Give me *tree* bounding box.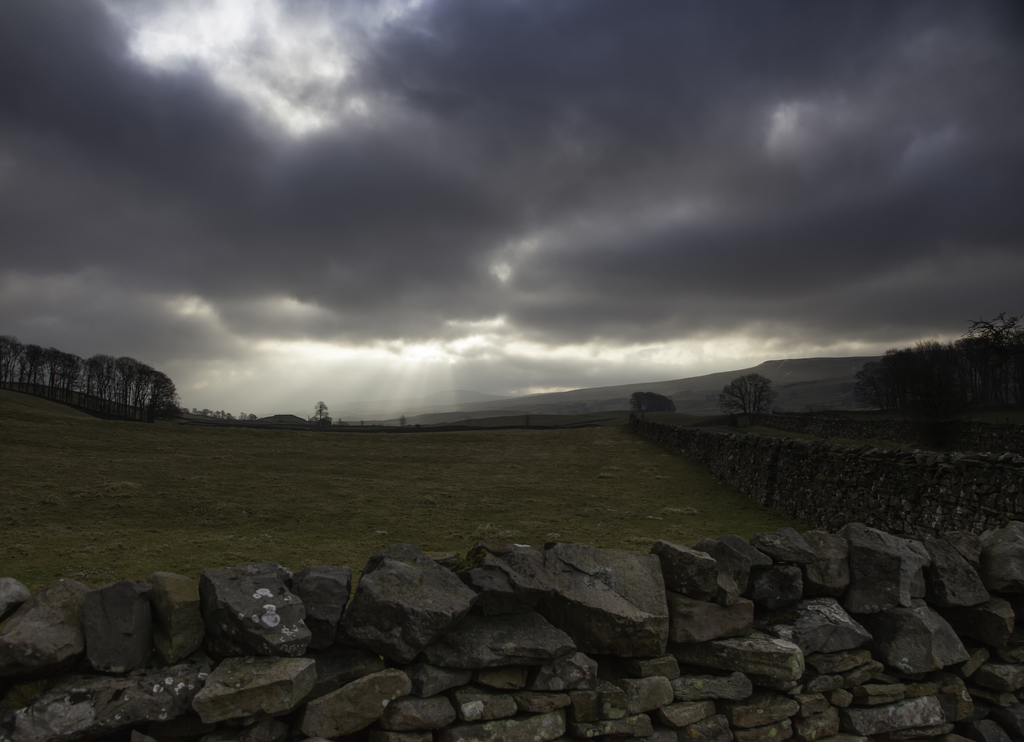
select_region(715, 374, 775, 418).
